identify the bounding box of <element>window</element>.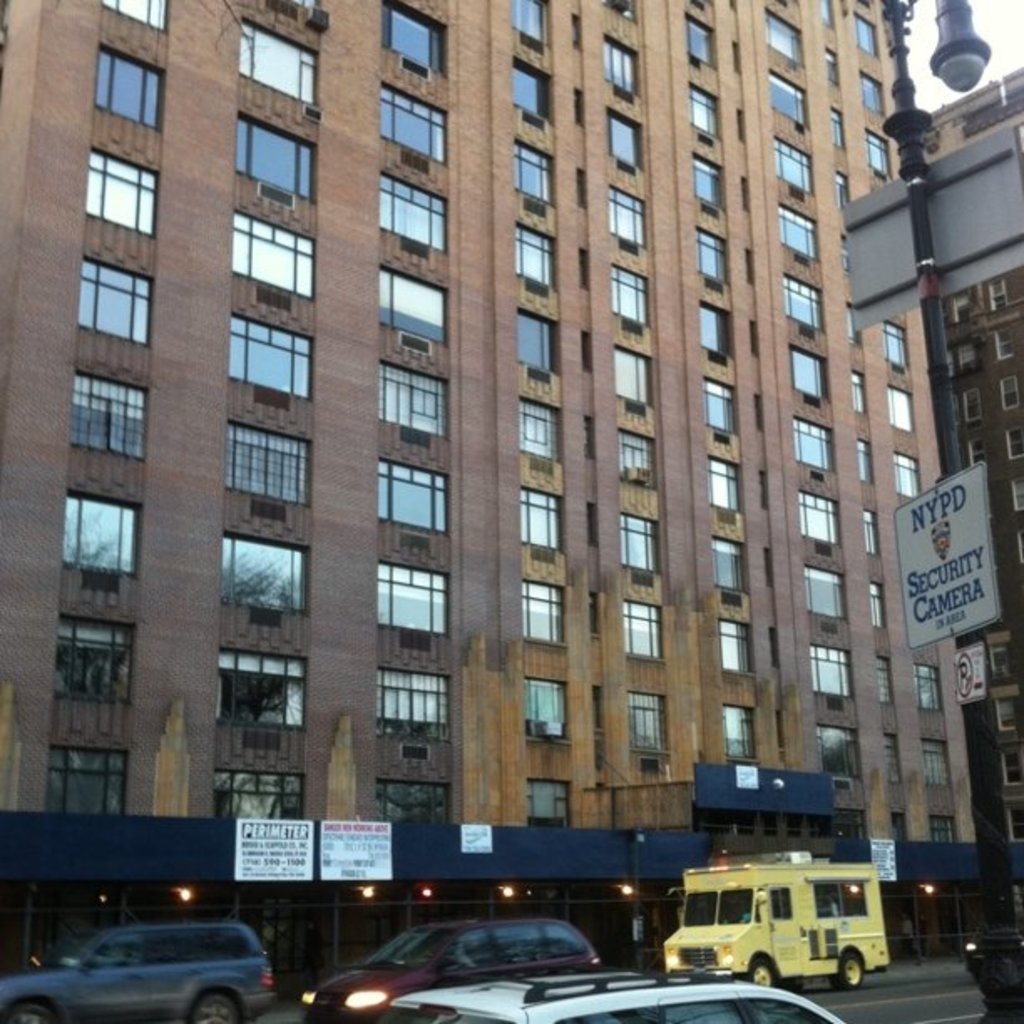
(701, 233, 731, 289).
